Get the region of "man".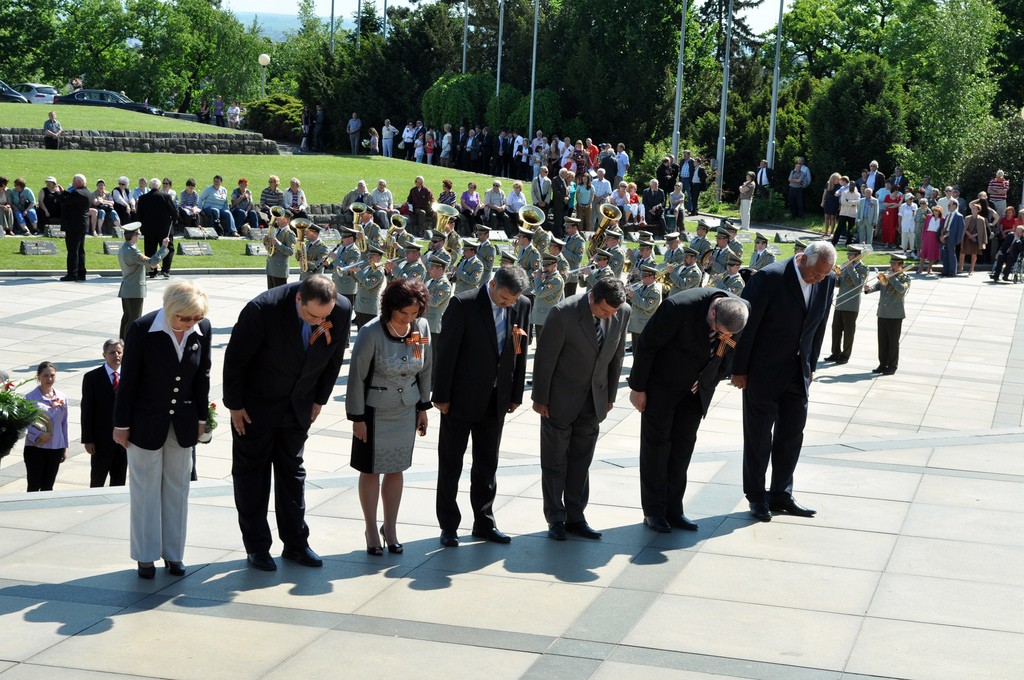
{"x1": 833, "y1": 181, "x2": 860, "y2": 236}.
